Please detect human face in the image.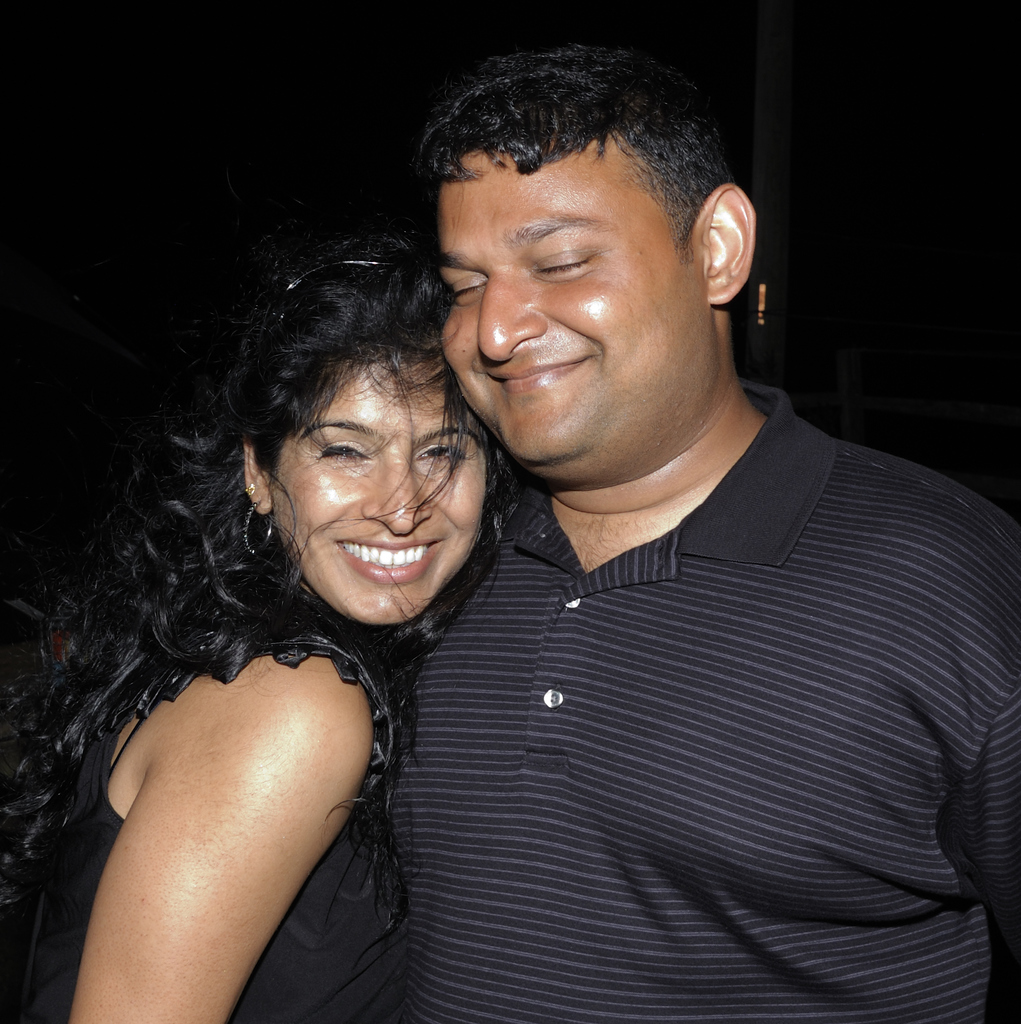
select_region(444, 134, 705, 479).
